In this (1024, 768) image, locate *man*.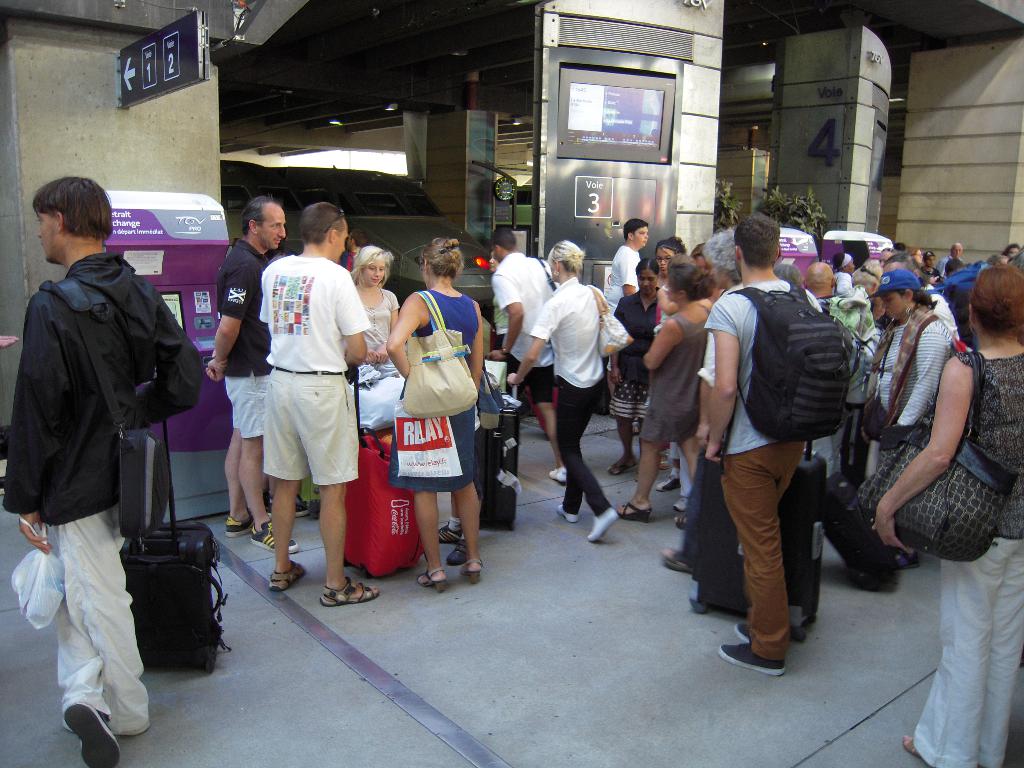
Bounding box: region(205, 195, 299, 554).
